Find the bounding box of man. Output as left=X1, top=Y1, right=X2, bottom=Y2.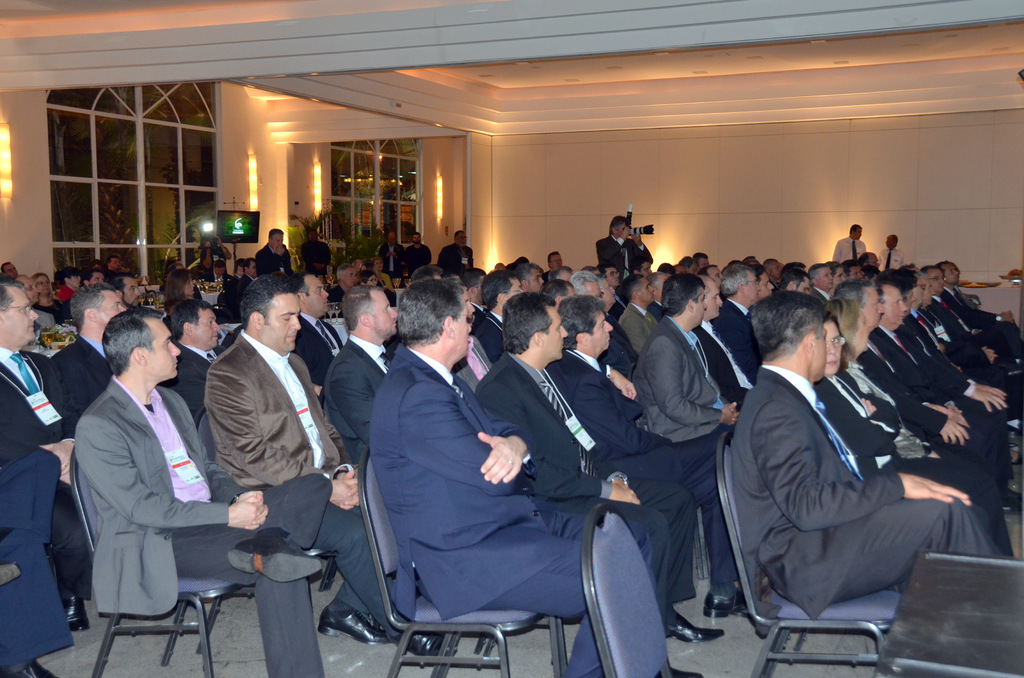
left=596, top=213, right=655, bottom=284.
